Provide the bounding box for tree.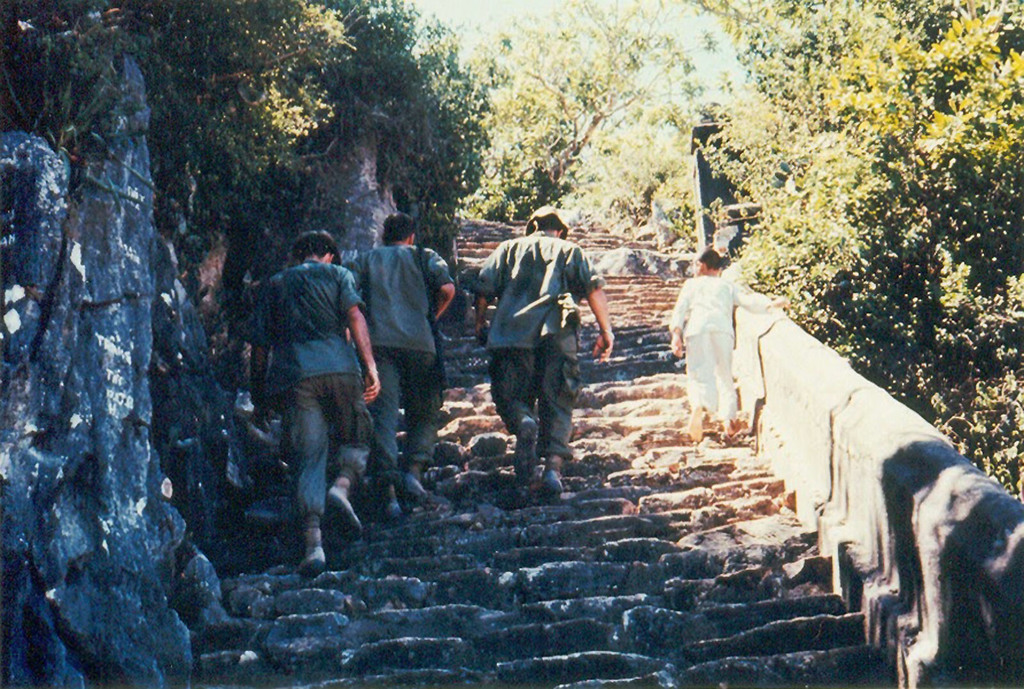
rect(666, 0, 1023, 380).
